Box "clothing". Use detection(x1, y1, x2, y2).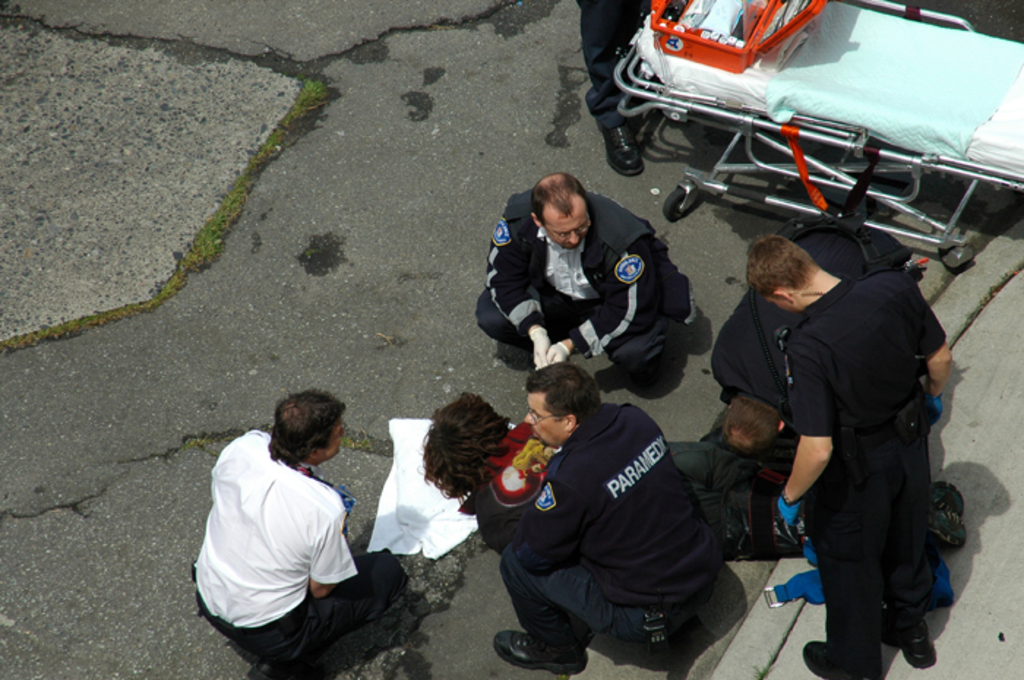
detection(499, 557, 731, 665).
